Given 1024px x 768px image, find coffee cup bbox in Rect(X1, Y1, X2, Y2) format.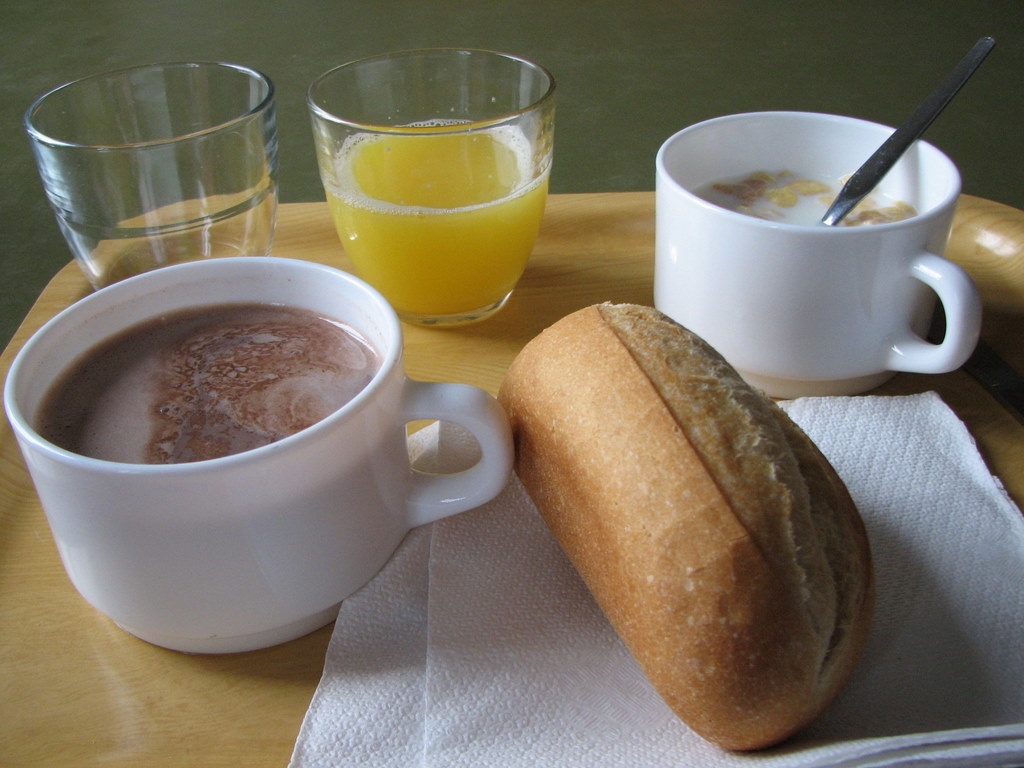
Rect(649, 108, 981, 404).
